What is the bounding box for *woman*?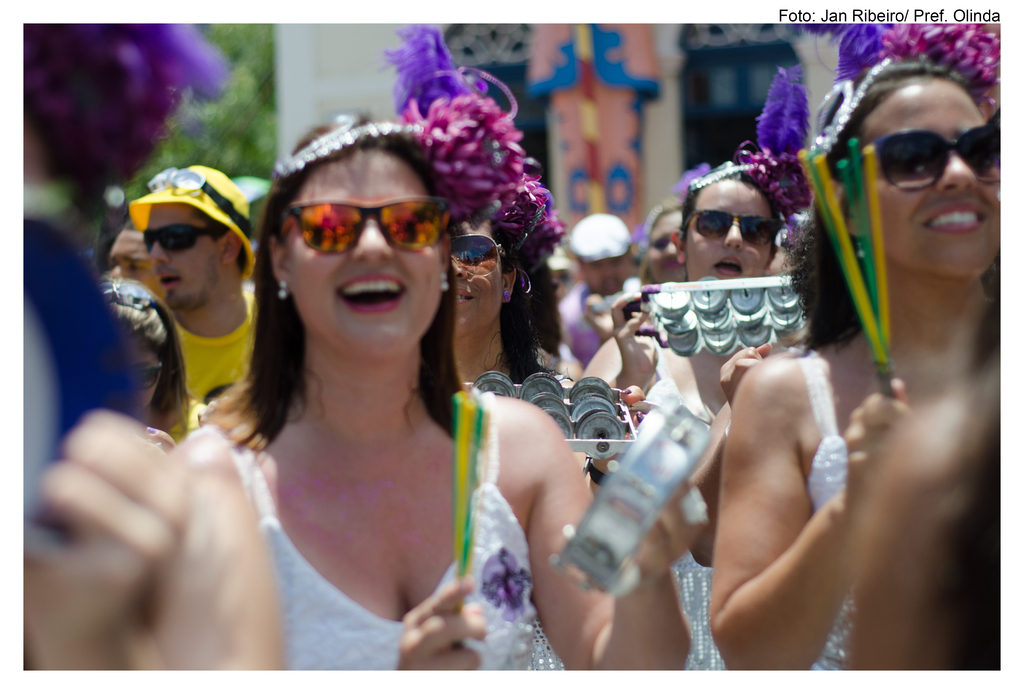
l=92, t=272, r=191, b=449.
